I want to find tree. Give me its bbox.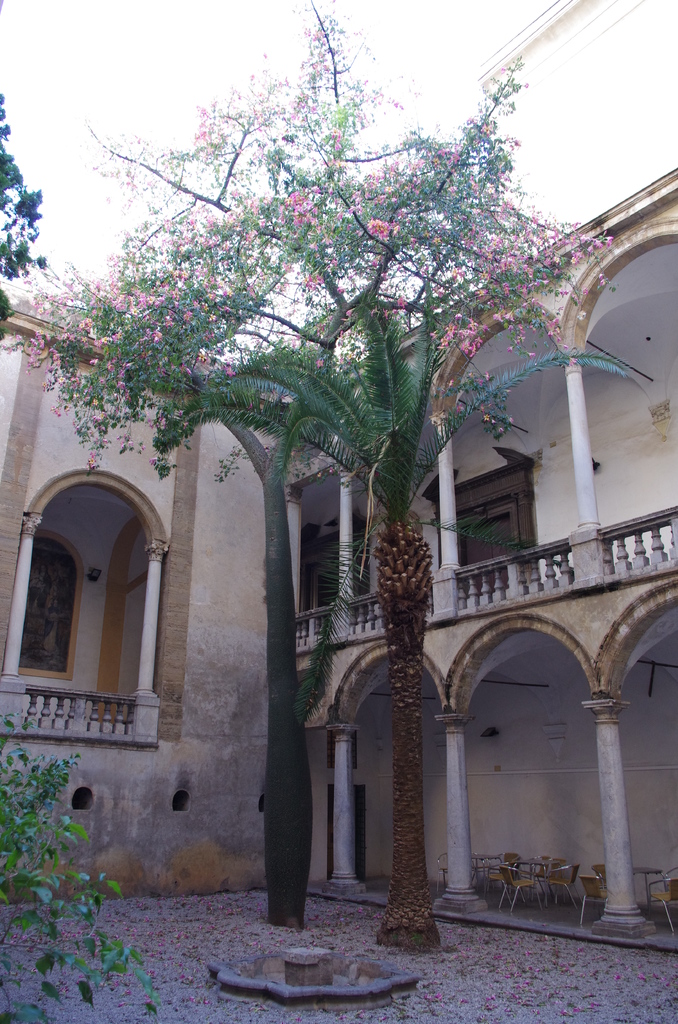
{"left": 0, "top": 1, "right": 640, "bottom": 944}.
